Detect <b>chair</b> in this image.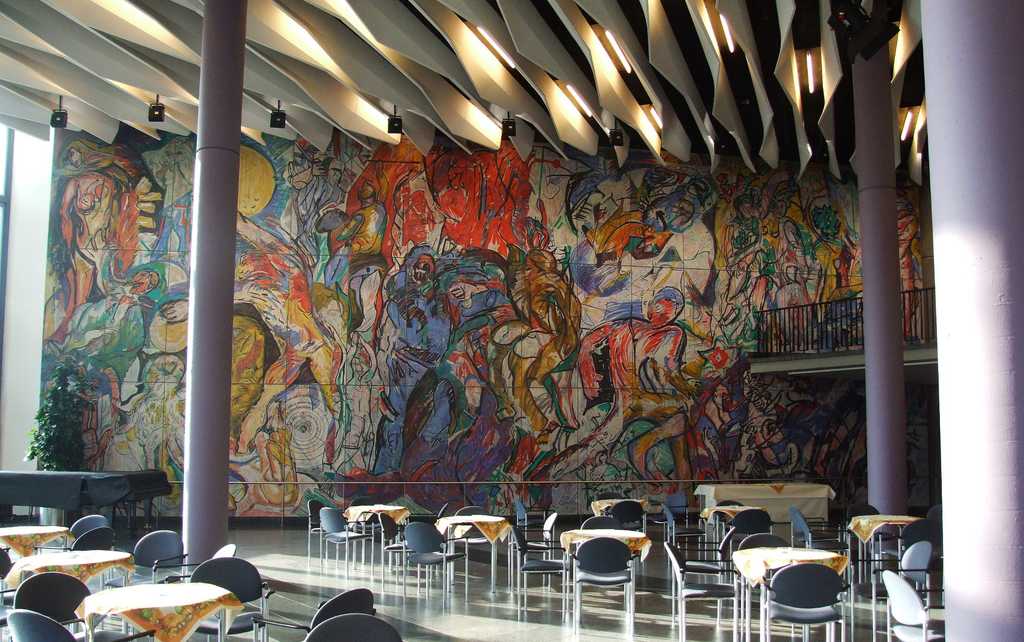
Detection: l=35, t=526, r=116, b=554.
